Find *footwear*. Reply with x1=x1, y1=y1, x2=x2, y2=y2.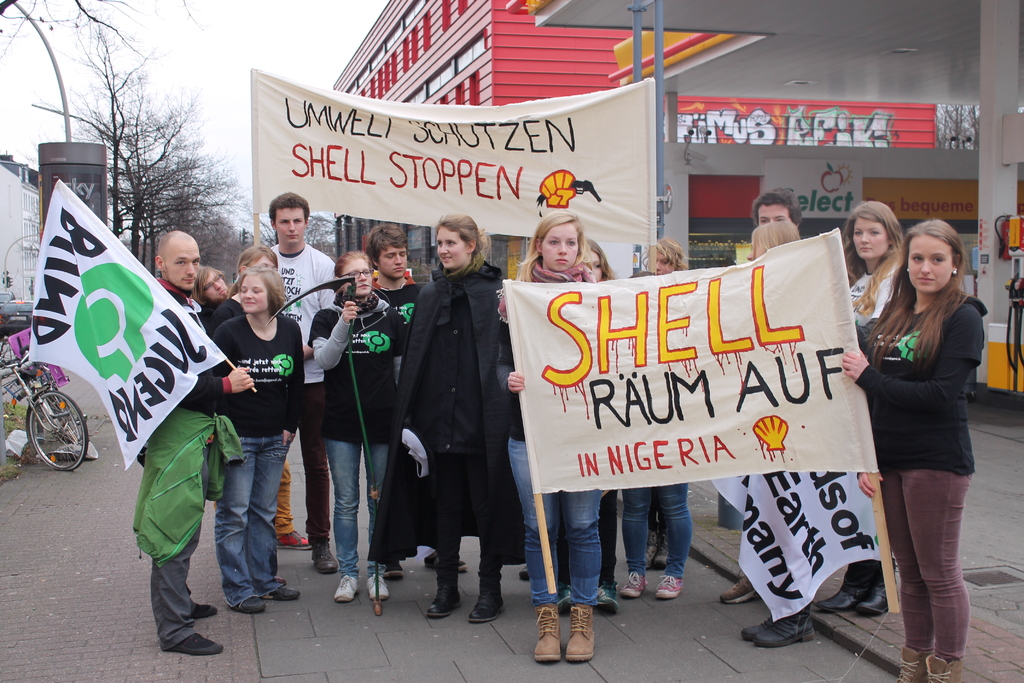
x1=367, y1=572, x2=388, y2=598.
